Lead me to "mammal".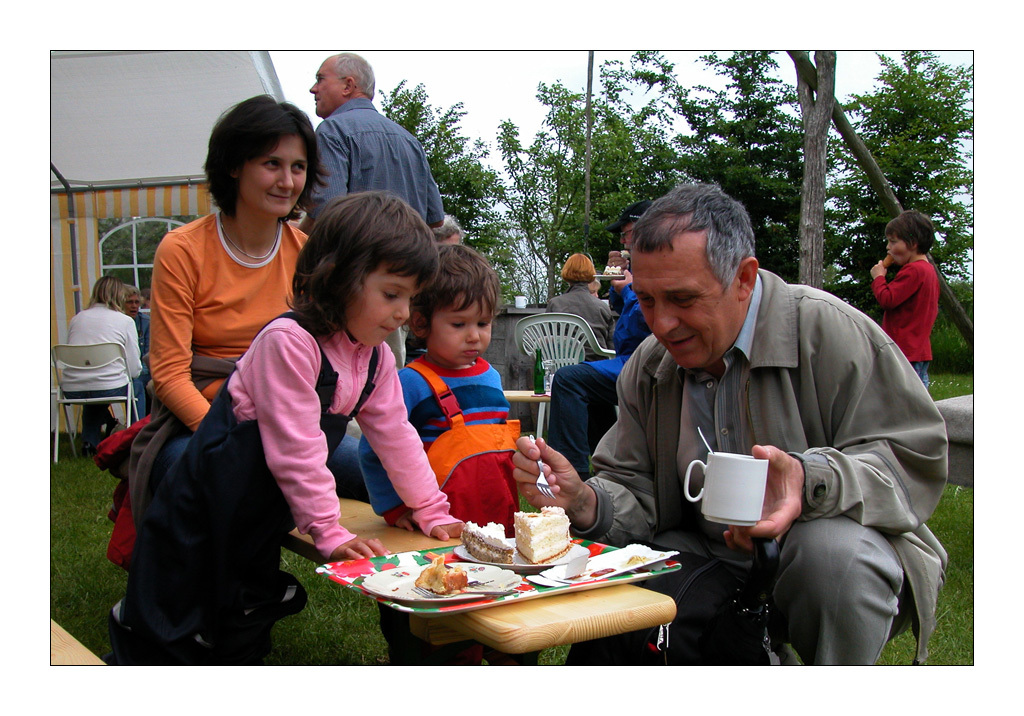
Lead to [109,183,473,664].
